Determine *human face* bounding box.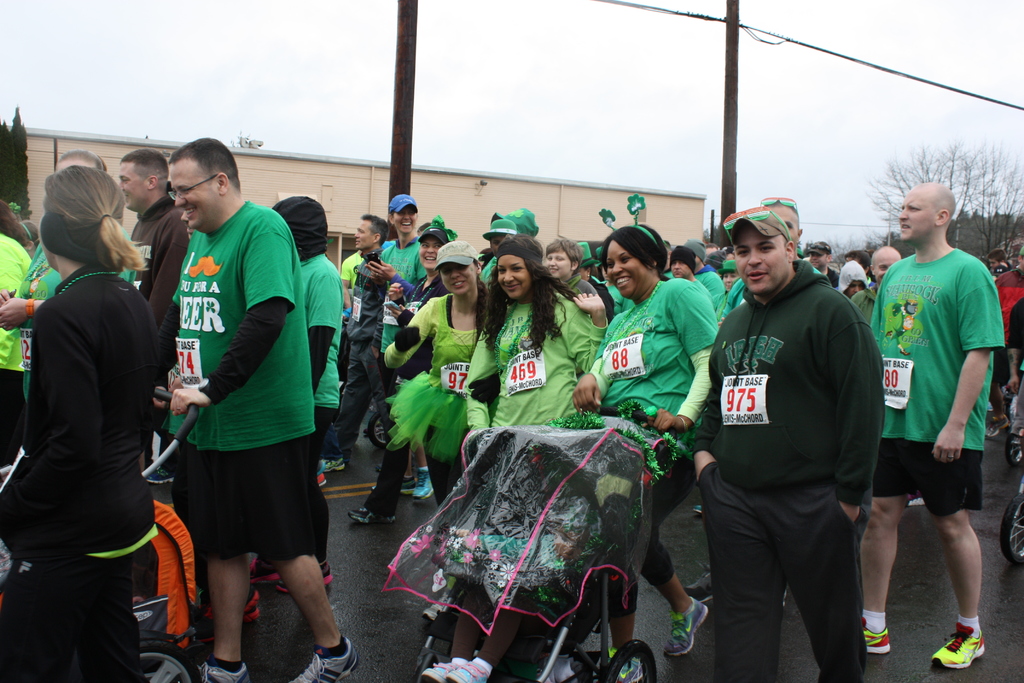
Determined: [497, 255, 536, 298].
